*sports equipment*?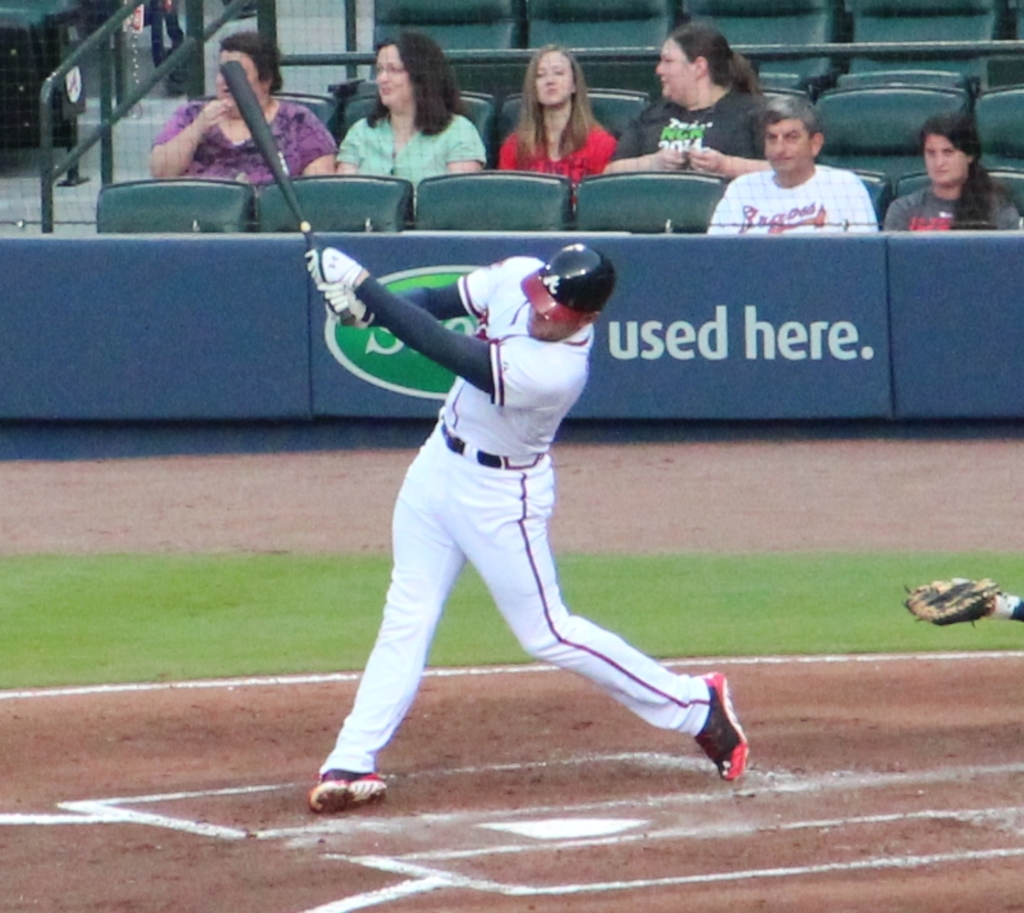
box=[323, 282, 371, 326]
